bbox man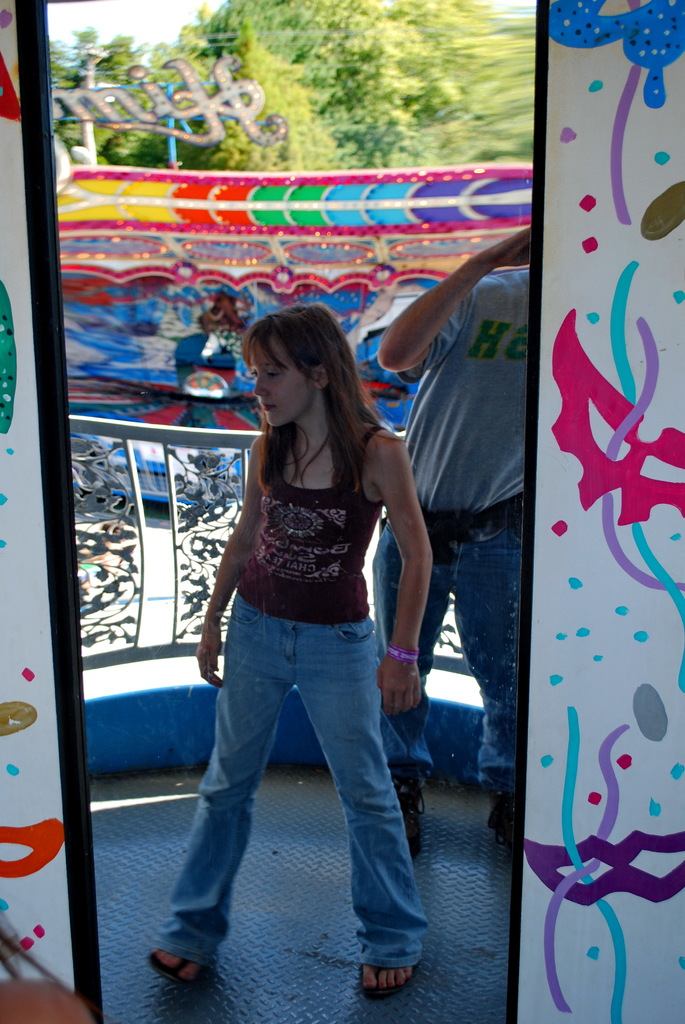
(left=390, top=162, right=556, bottom=832)
